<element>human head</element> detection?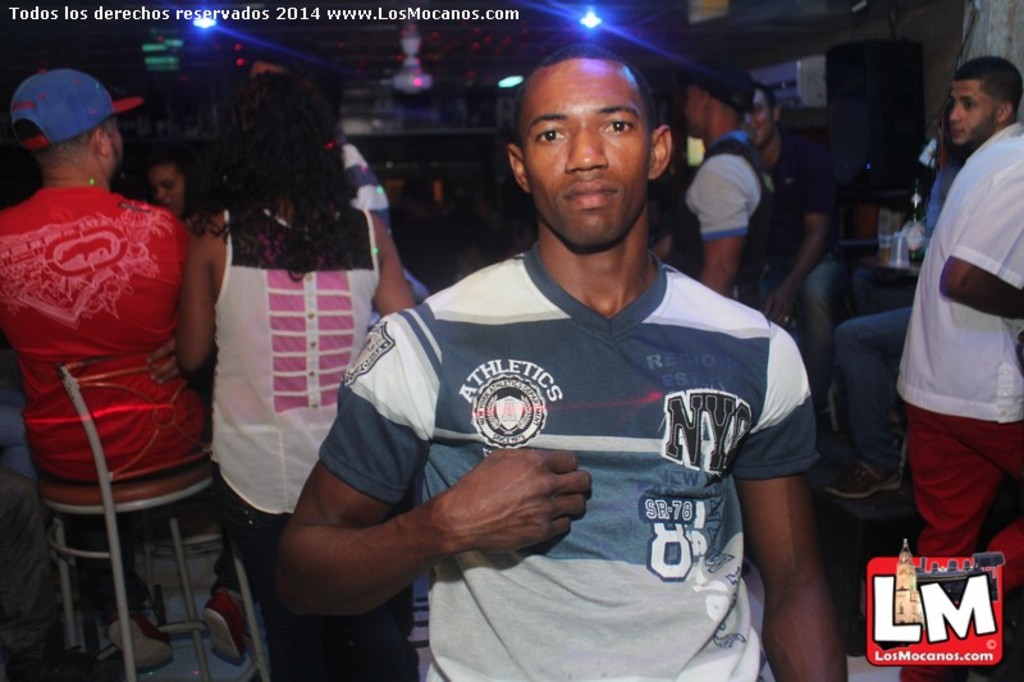
[x1=9, y1=64, x2=137, y2=192]
